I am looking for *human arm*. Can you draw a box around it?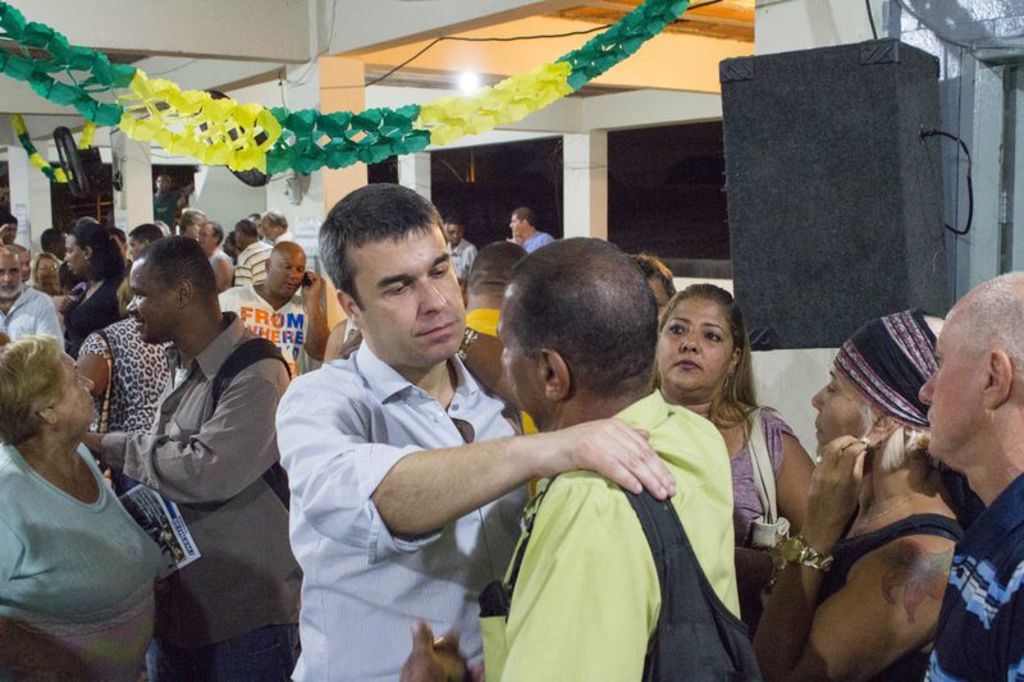
Sure, the bounding box is {"left": 111, "top": 274, "right": 143, "bottom": 326}.
